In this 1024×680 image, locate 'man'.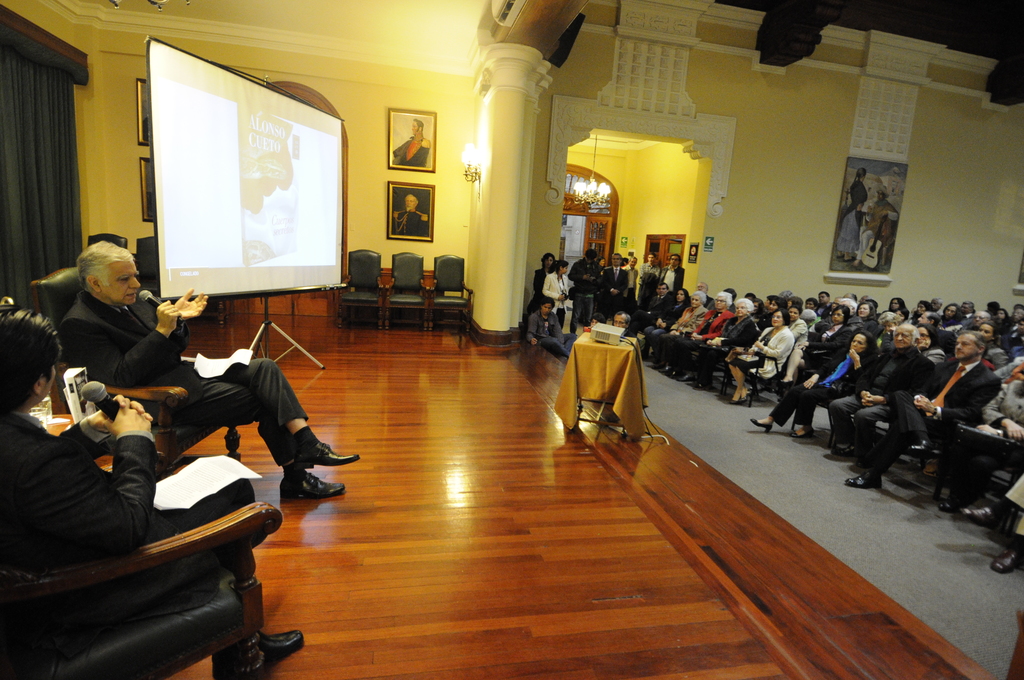
Bounding box: 655/245/696/289.
